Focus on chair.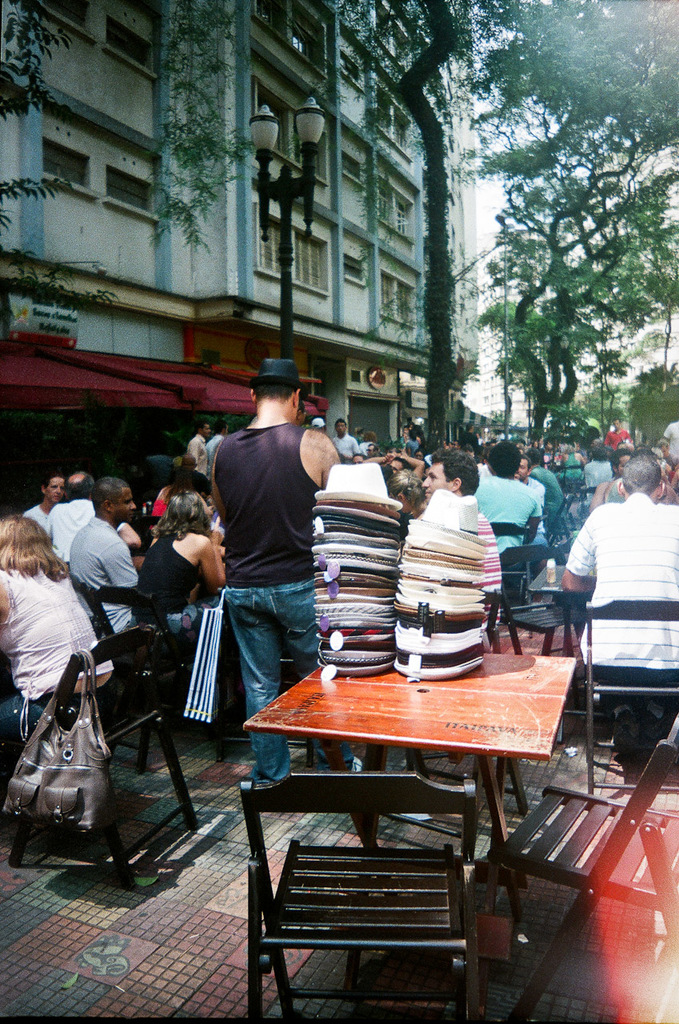
Focused at [x1=2, y1=614, x2=198, y2=898].
